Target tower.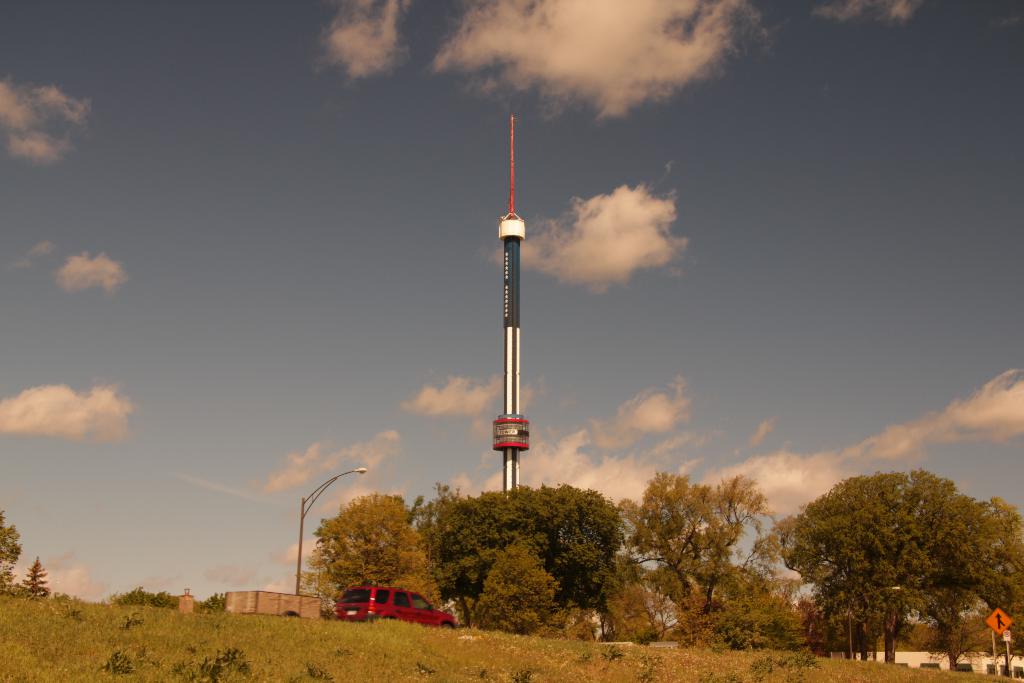
Target region: box(493, 117, 532, 493).
